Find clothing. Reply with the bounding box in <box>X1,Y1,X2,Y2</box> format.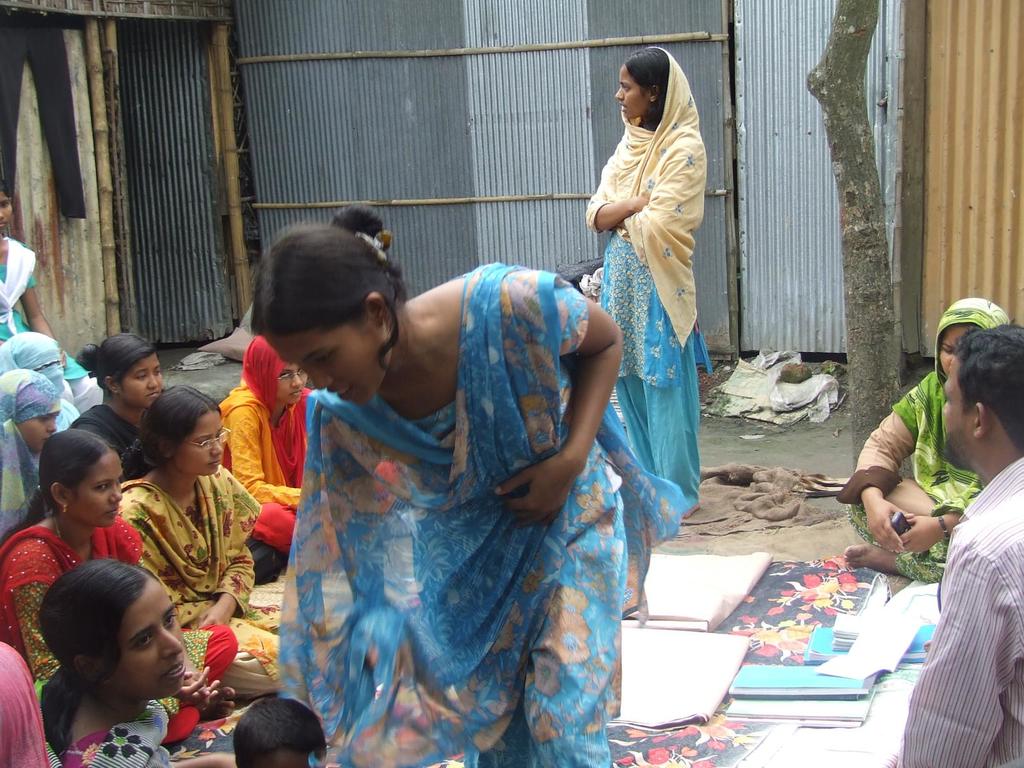
<box>213,332,335,561</box>.
